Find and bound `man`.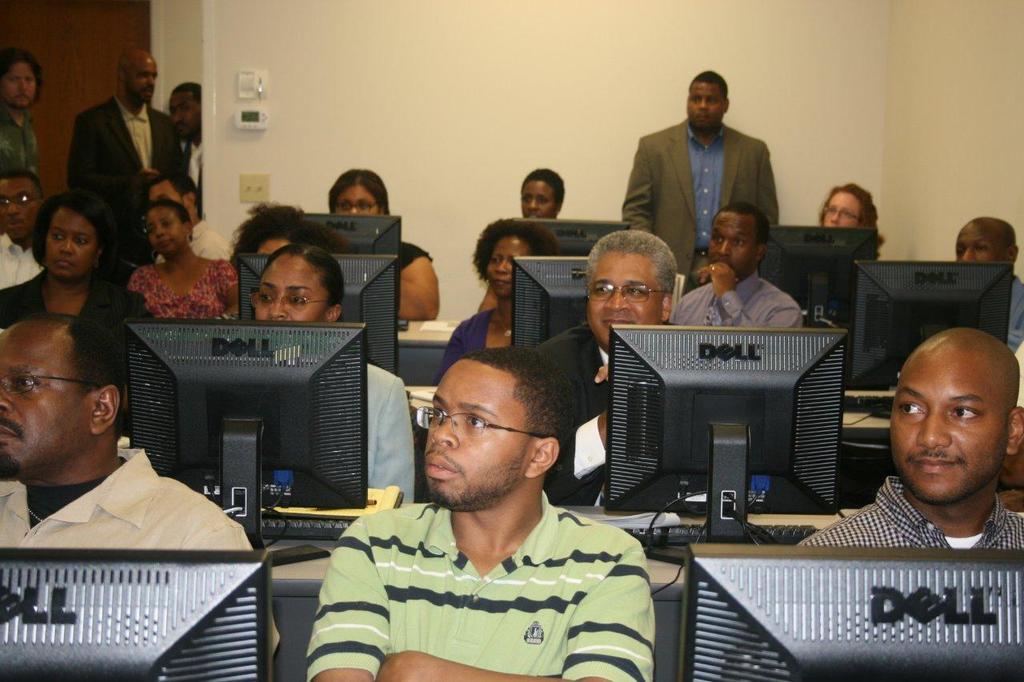
Bound: (67, 46, 187, 268).
